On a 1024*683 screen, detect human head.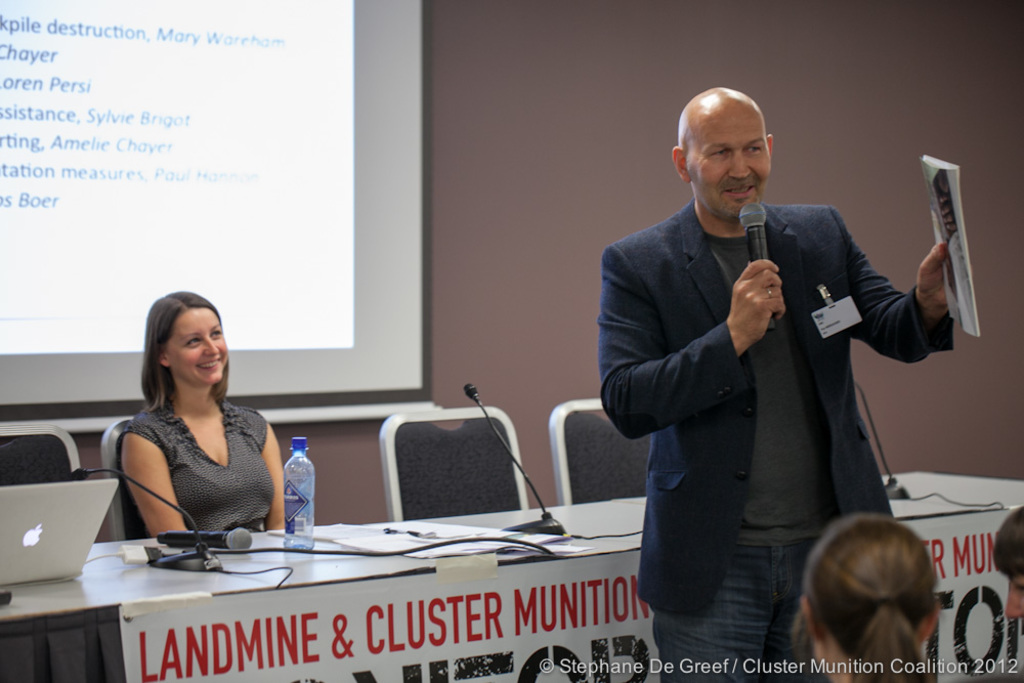
bbox=[793, 522, 946, 682].
